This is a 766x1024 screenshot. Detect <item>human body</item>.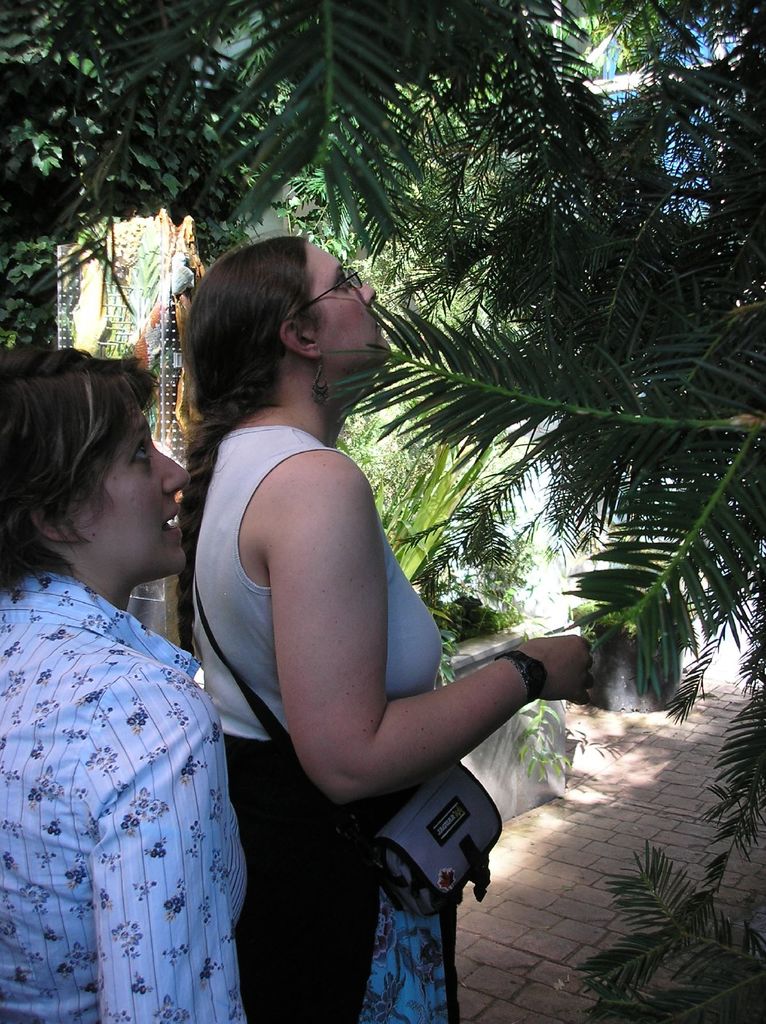
(161,416,603,1023).
